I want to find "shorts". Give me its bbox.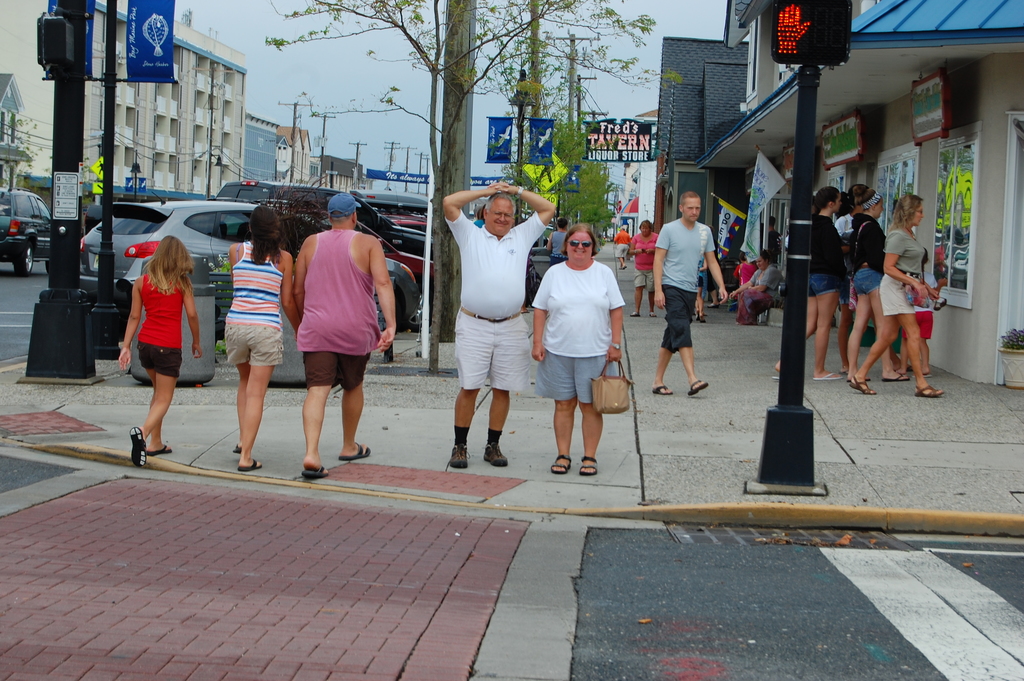
138/344/184/378.
